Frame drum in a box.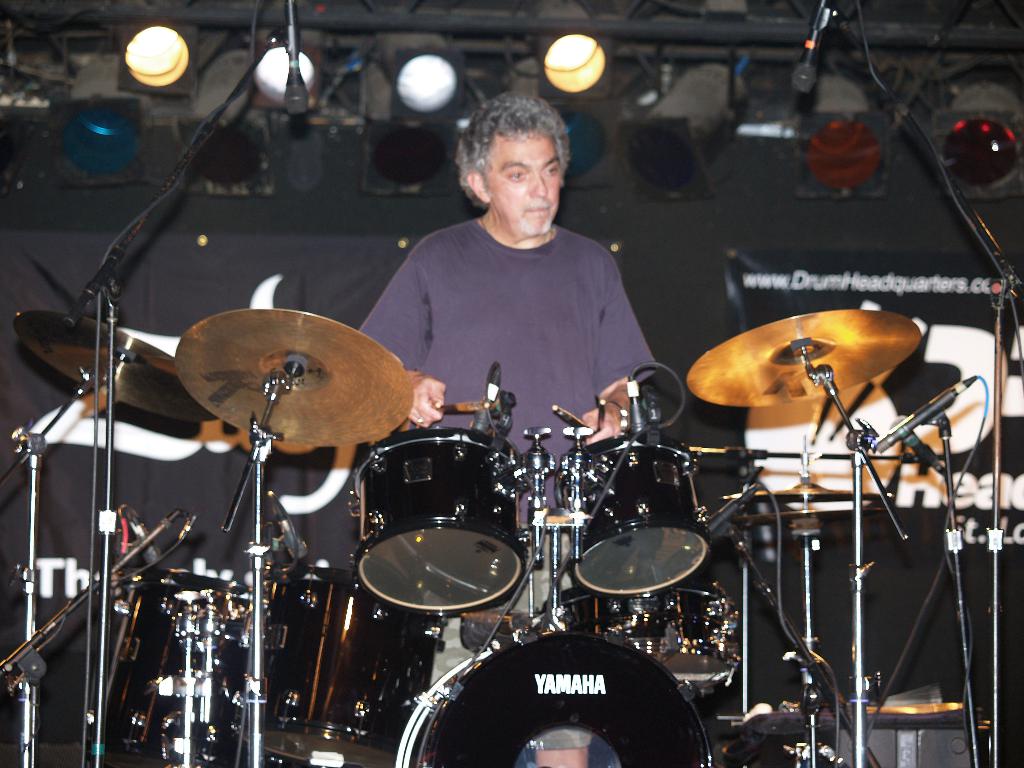
bbox(233, 571, 447, 767).
